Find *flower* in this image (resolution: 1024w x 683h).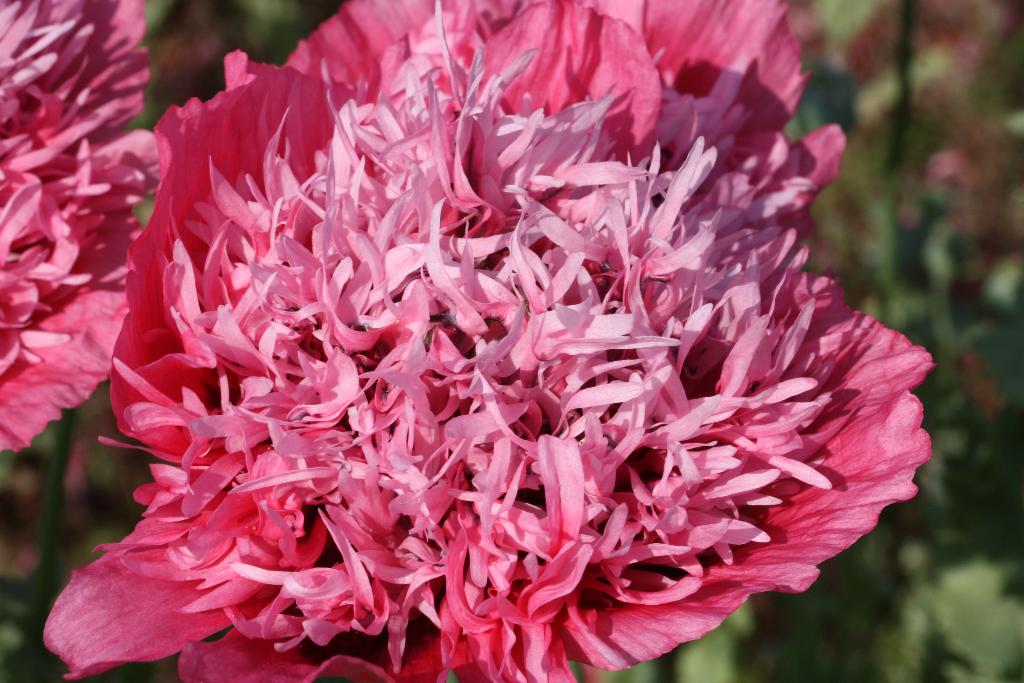
select_region(71, 17, 942, 682).
